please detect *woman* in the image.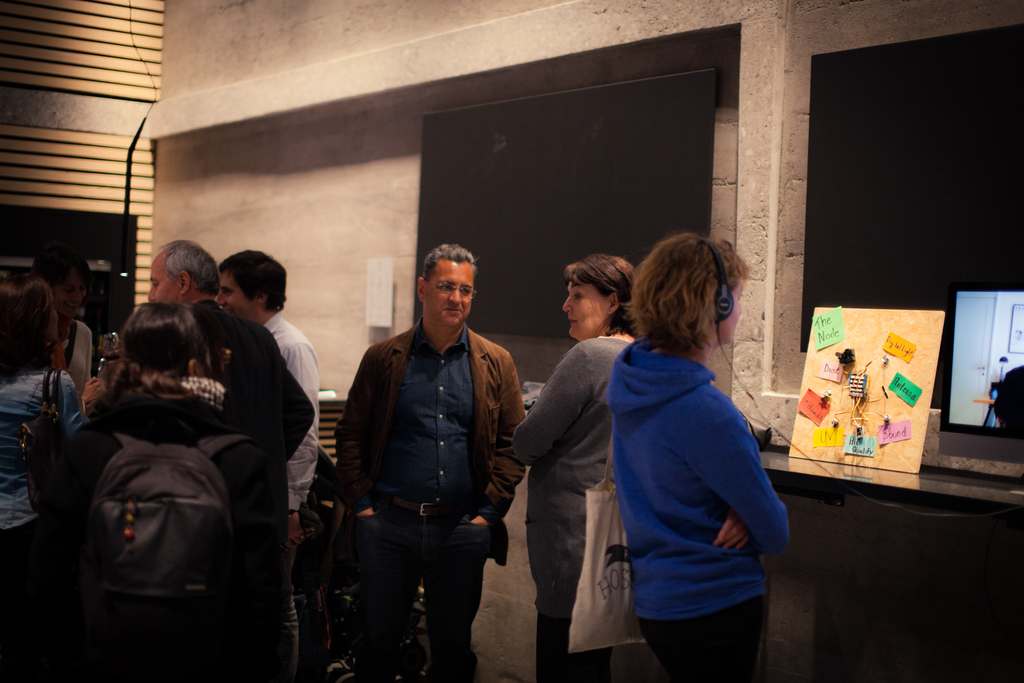
<region>36, 304, 262, 682</region>.
